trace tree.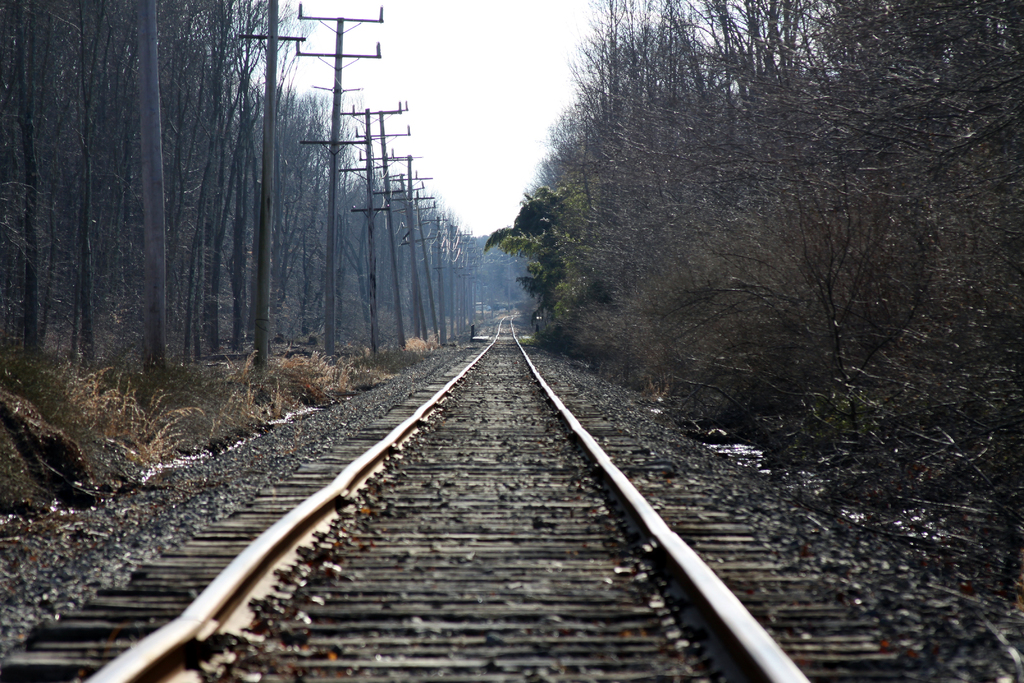
Traced to bbox(562, 0, 682, 299).
